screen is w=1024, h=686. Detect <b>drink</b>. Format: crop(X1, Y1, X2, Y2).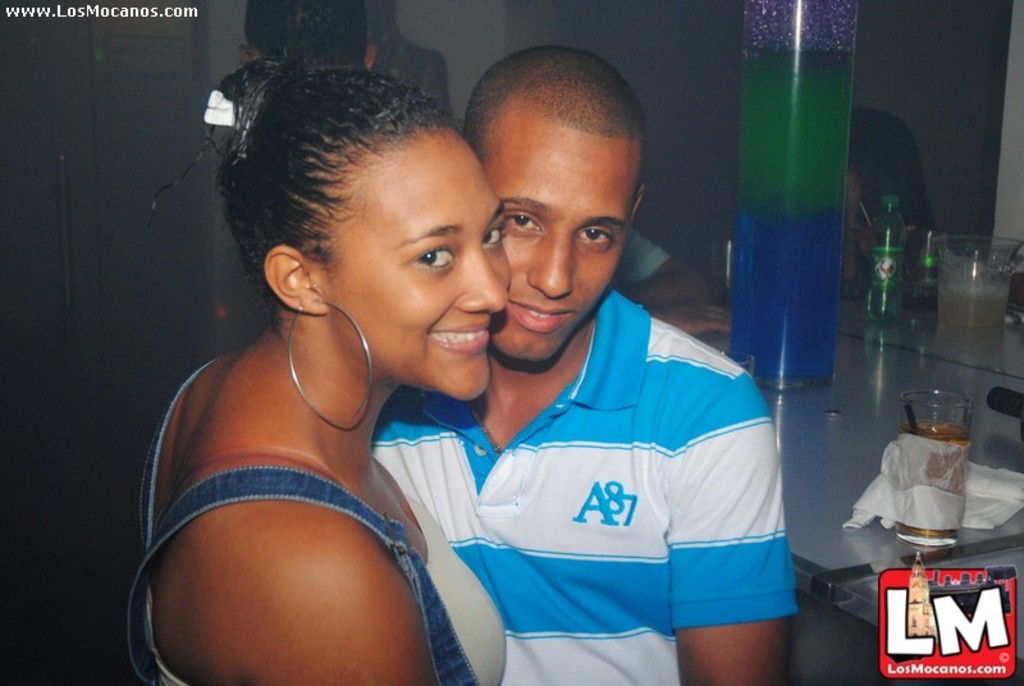
crop(730, 10, 863, 427).
